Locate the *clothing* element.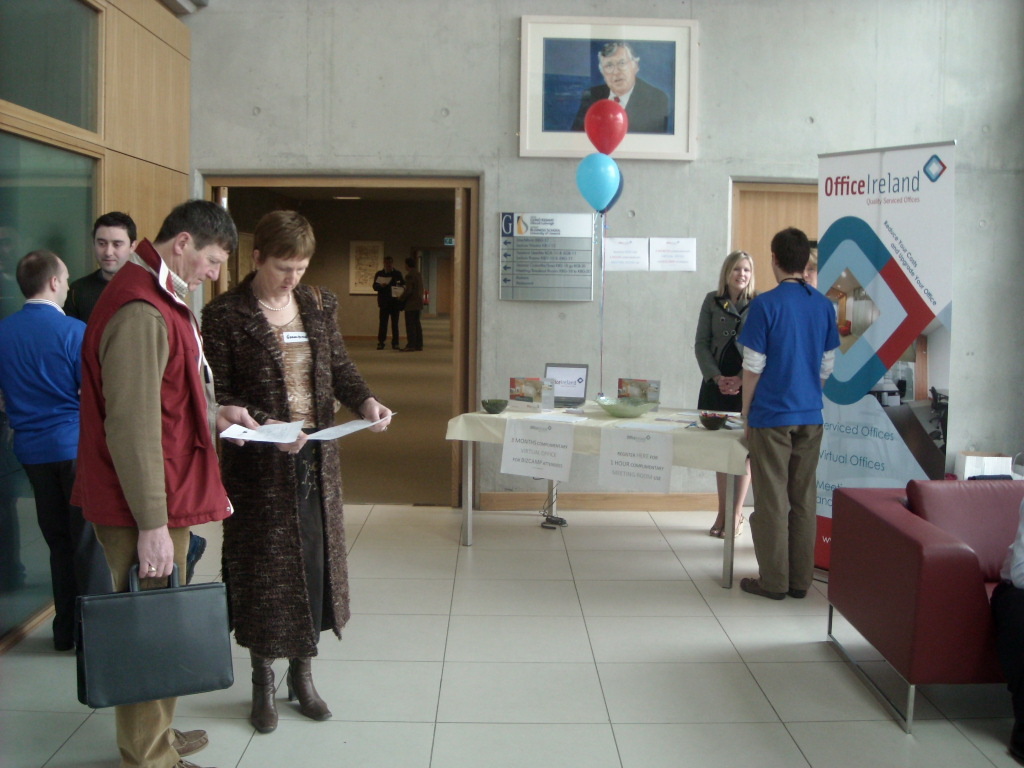
Element bbox: 575/78/691/140.
